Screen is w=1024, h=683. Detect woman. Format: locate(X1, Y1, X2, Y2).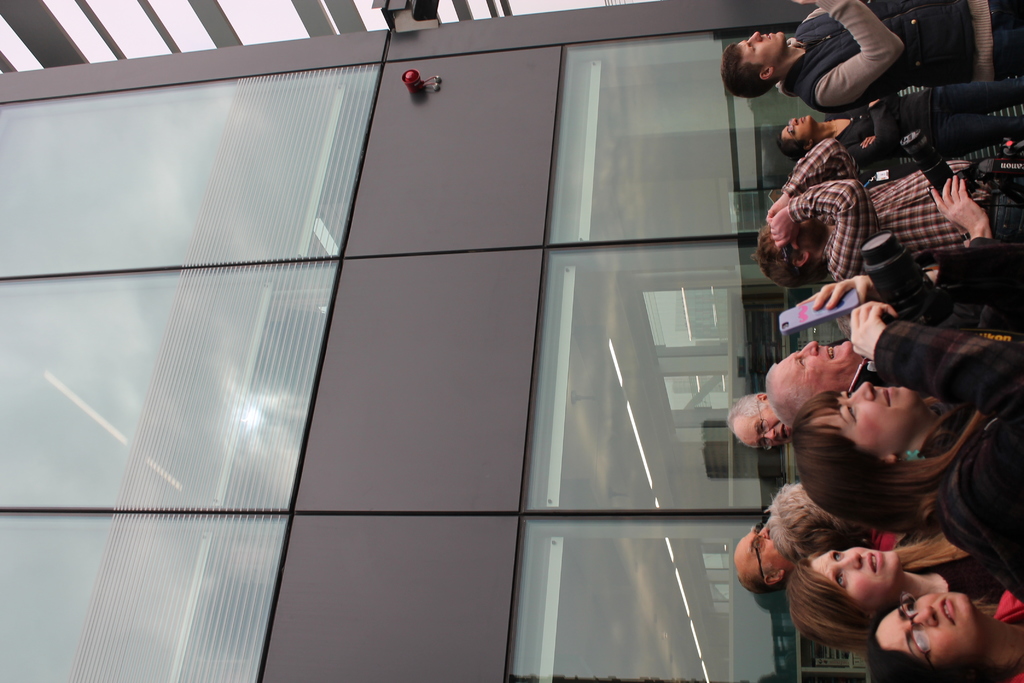
locate(771, 69, 1023, 172).
